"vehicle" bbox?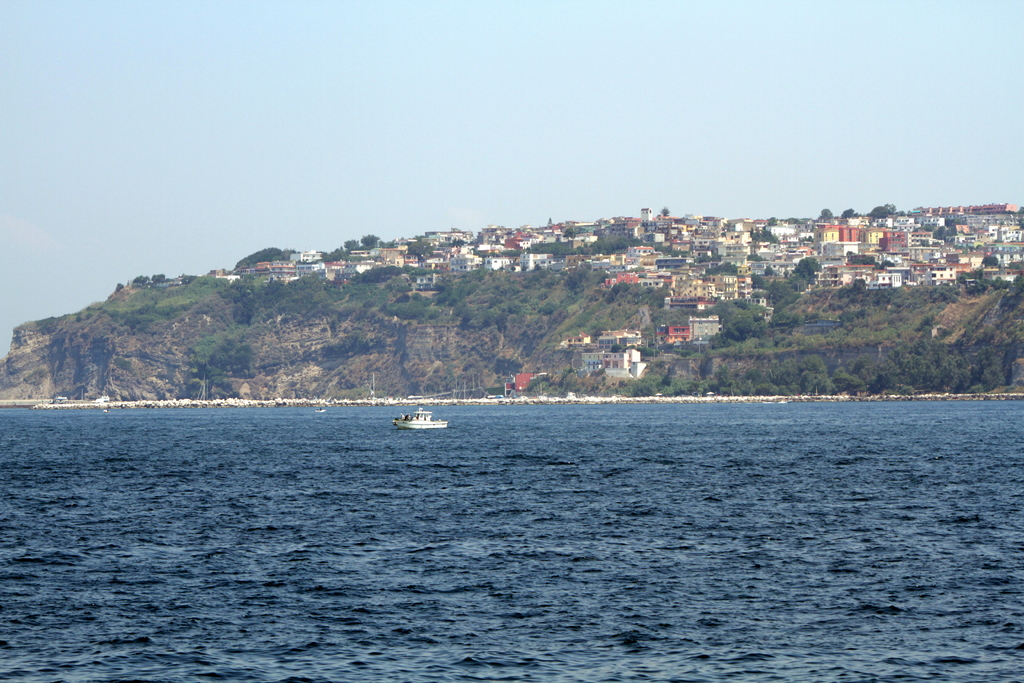
pyautogui.locateOnScreen(389, 402, 447, 431)
